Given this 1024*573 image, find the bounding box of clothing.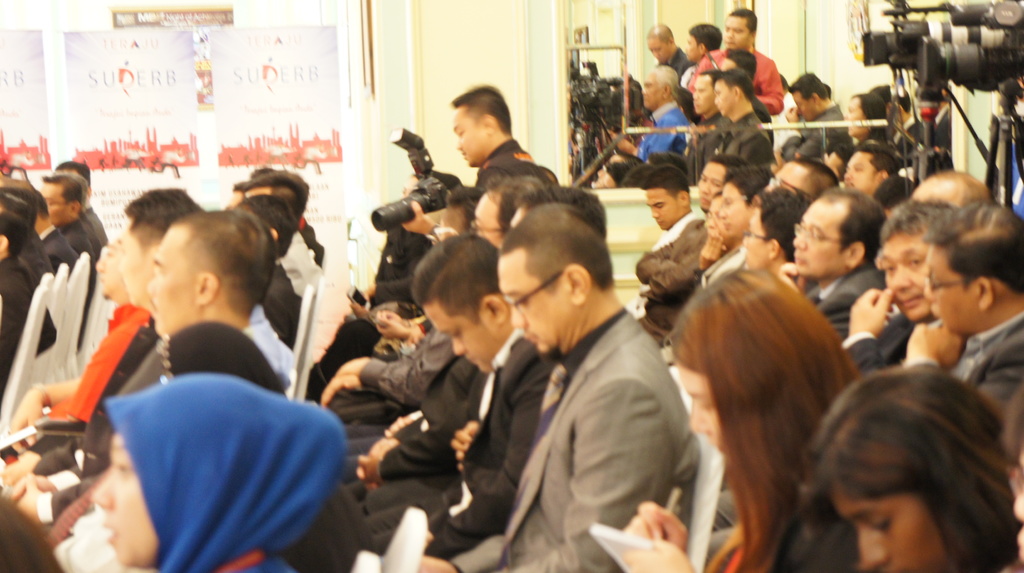
bbox=[637, 205, 715, 334].
